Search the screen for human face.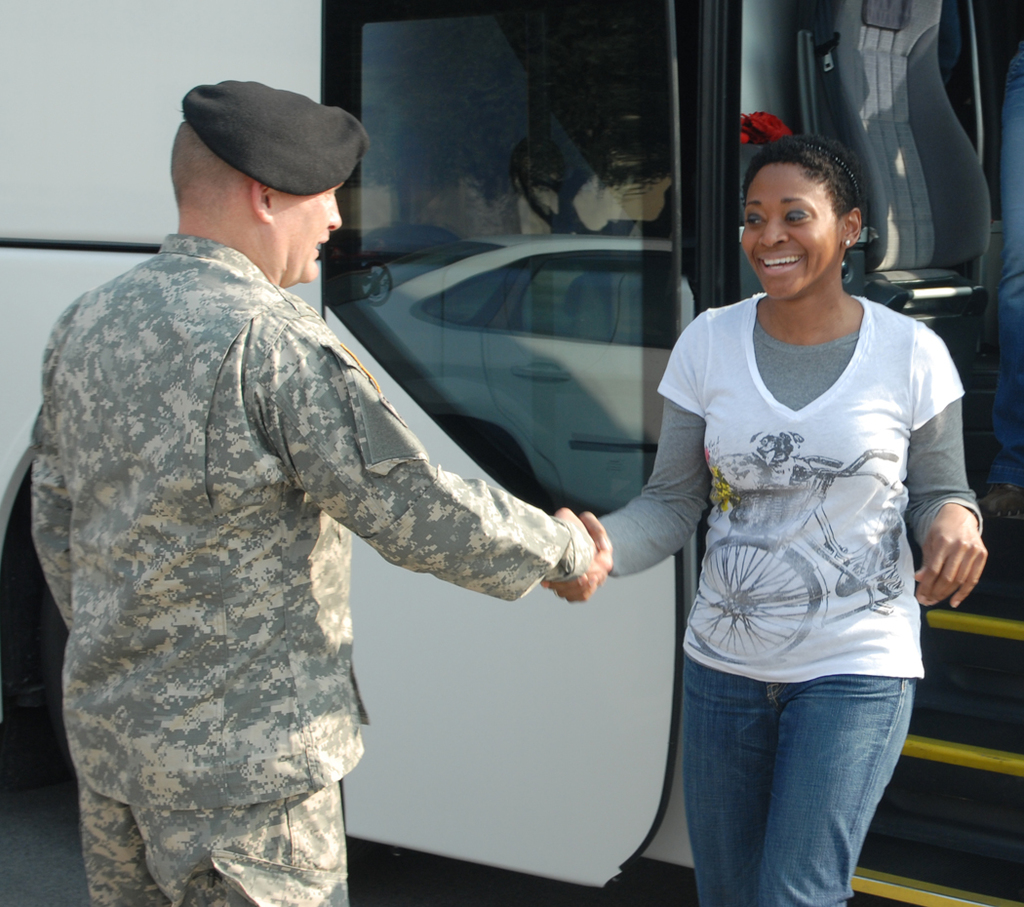
Found at bbox=[737, 161, 840, 300].
